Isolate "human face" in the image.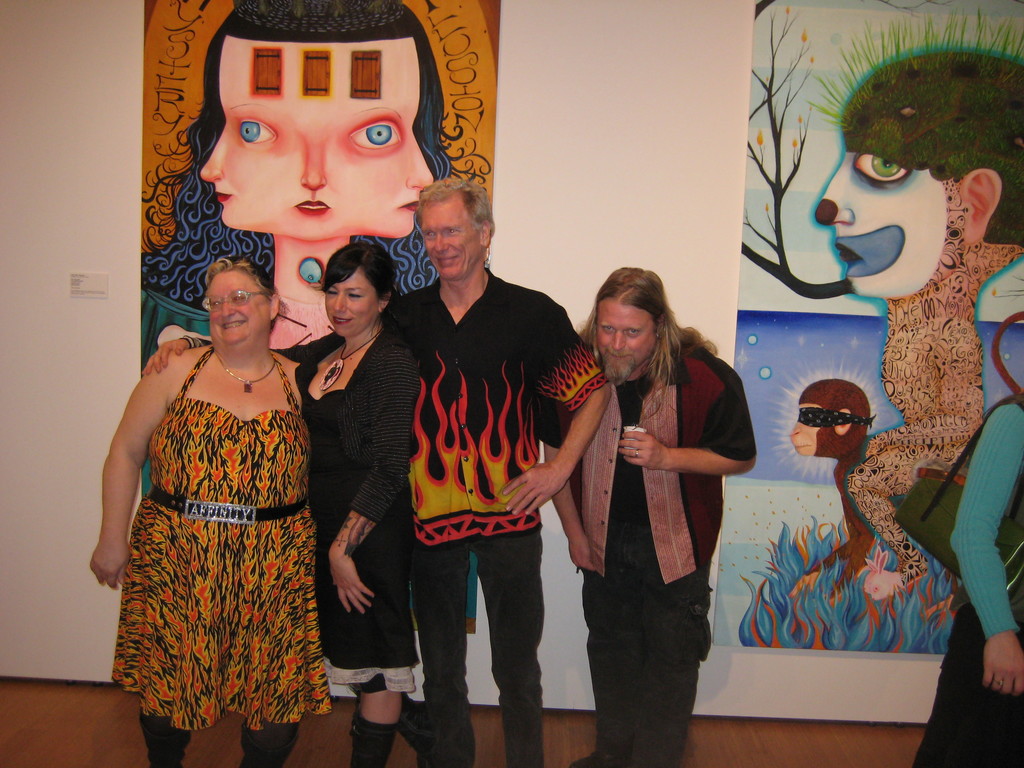
Isolated region: detection(423, 197, 477, 279).
